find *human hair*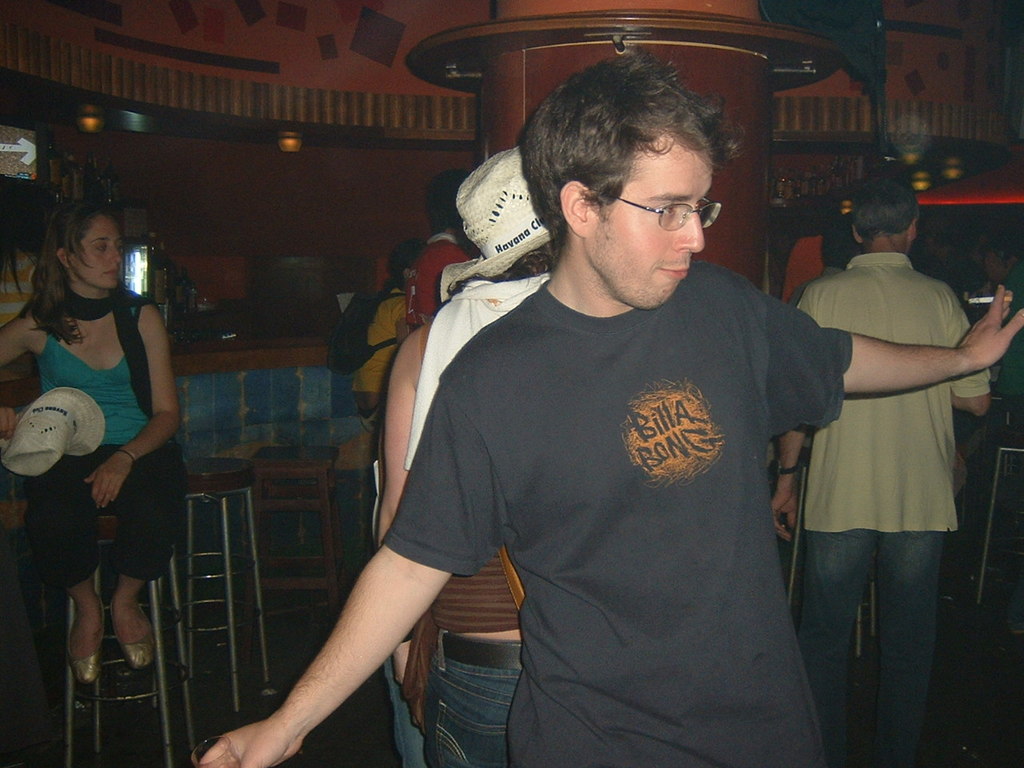
[x1=16, y1=202, x2=120, y2=348]
